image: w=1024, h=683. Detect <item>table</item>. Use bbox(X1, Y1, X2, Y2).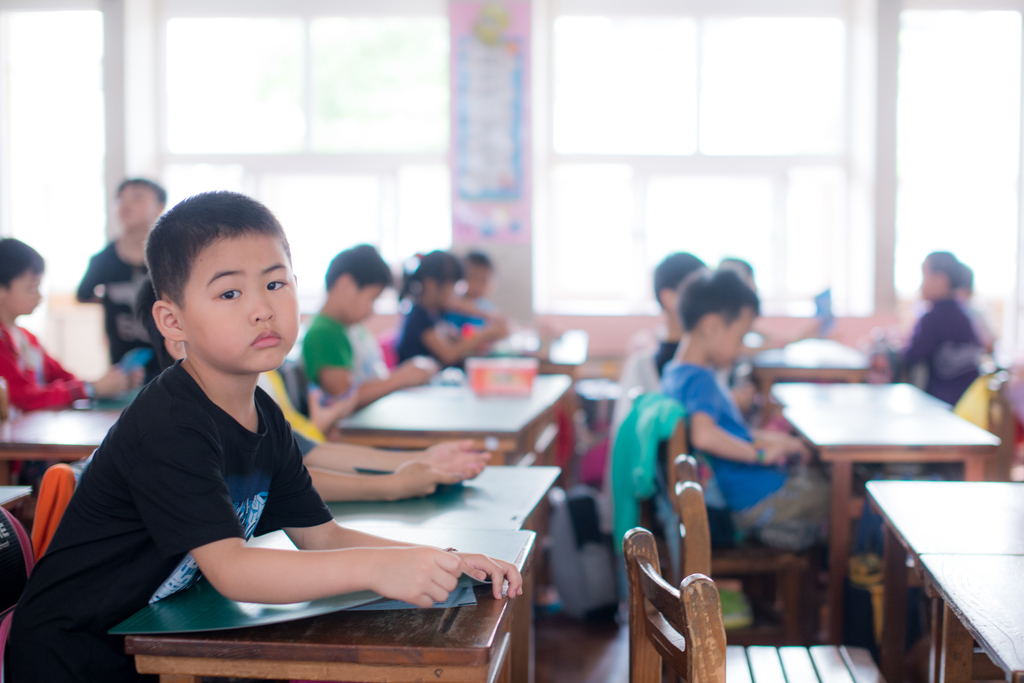
bbox(111, 521, 540, 682).
